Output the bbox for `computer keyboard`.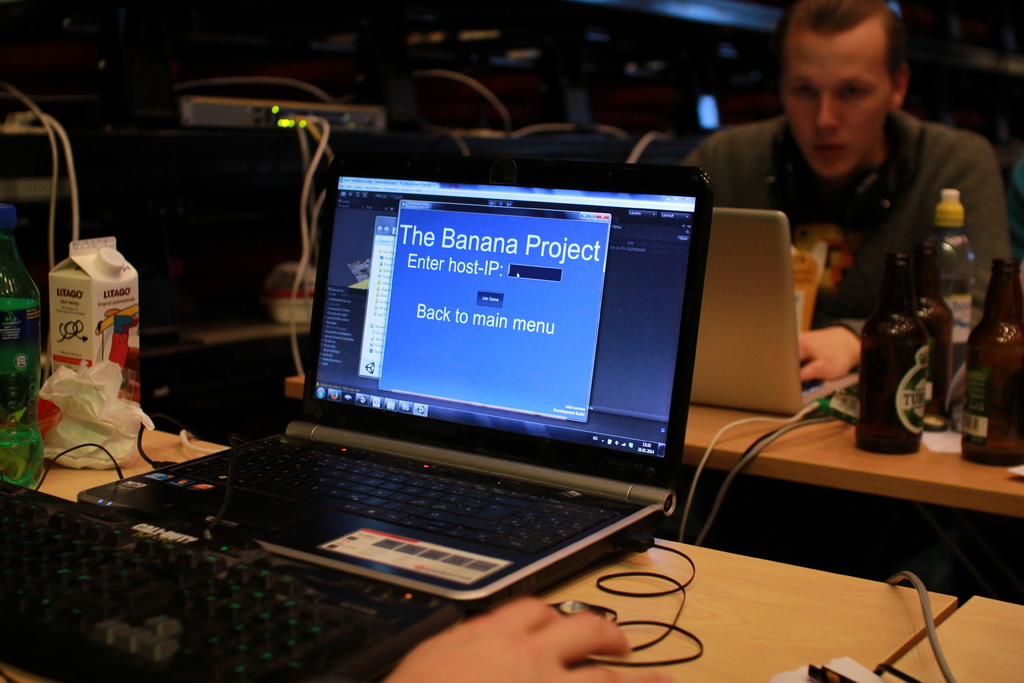
pyautogui.locateOnScreen(0, 480, 465, 682).
